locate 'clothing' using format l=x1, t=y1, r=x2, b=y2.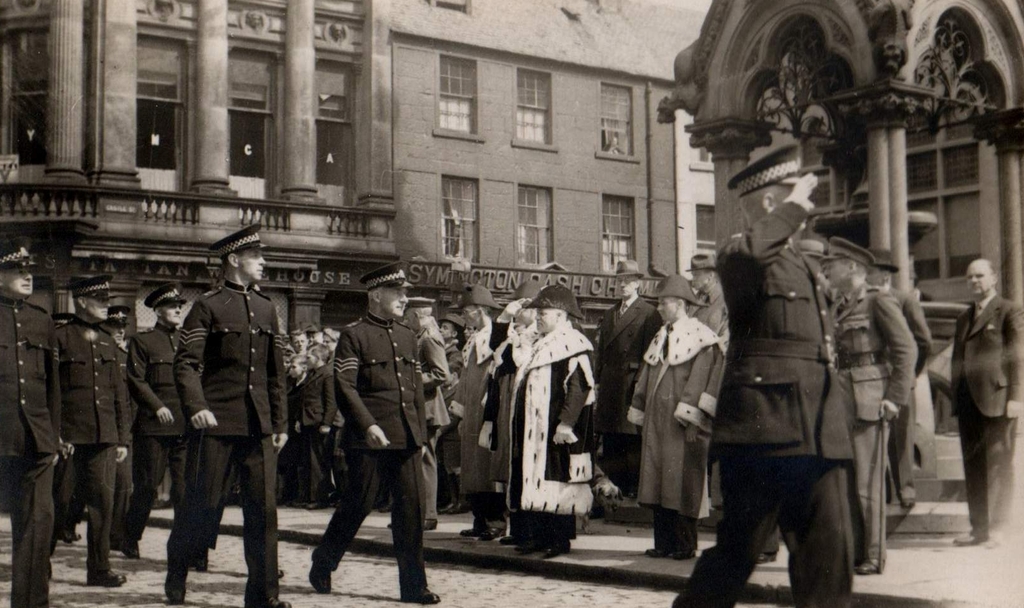
l=312, t=309, r=440, b=595.
